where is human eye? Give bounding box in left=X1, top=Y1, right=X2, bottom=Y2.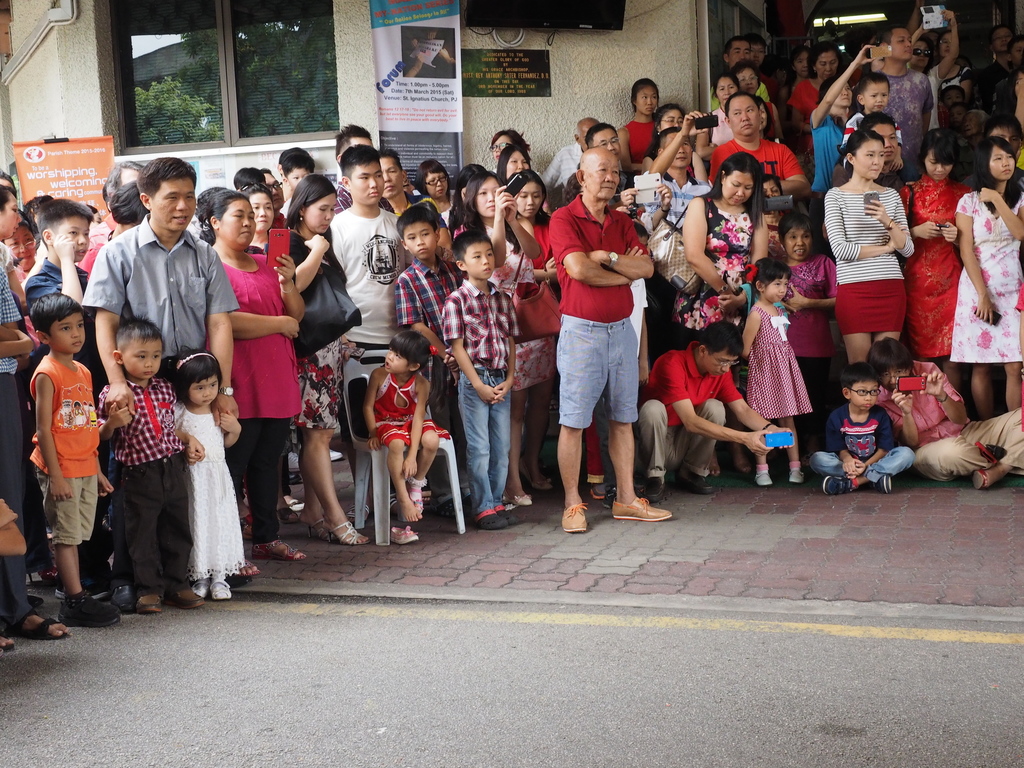
left=193, top=385, right=205, bottom=392.
